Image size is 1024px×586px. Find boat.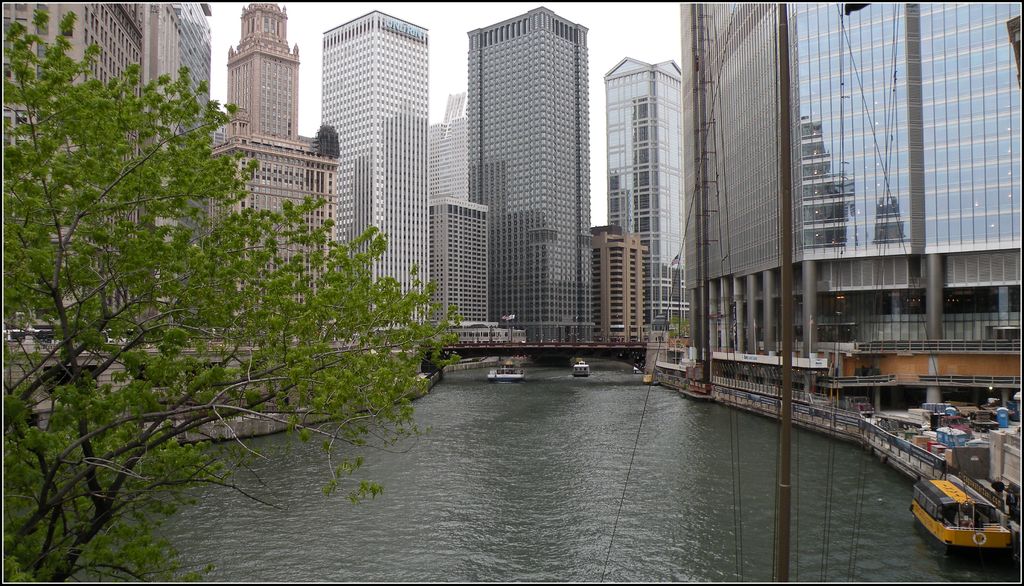
left=488, top=358, right=521, bottom=380.
